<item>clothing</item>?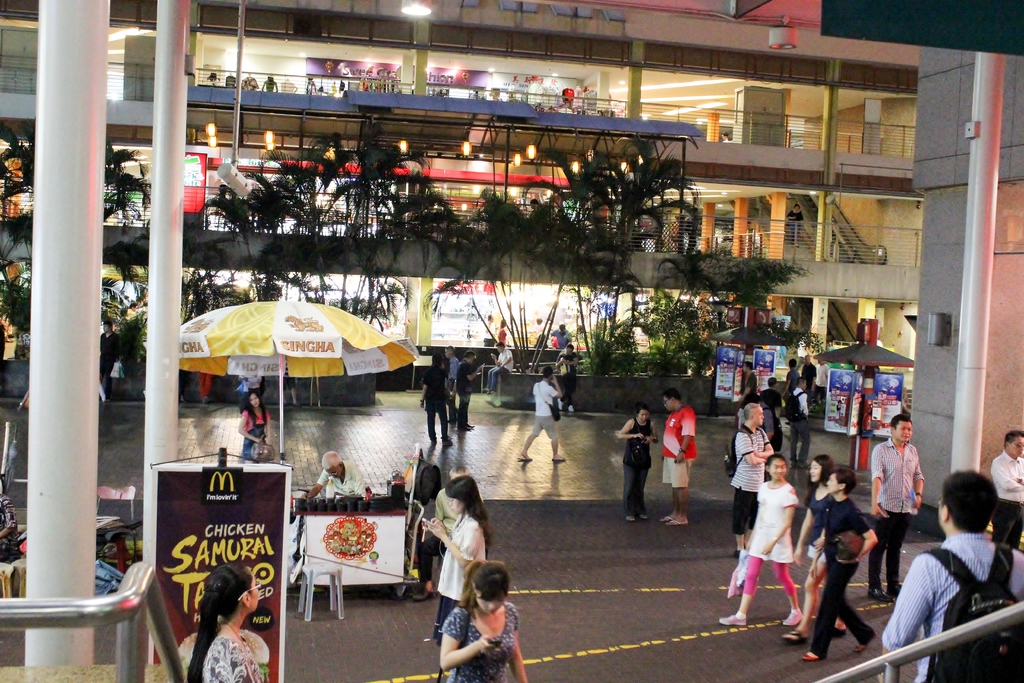
810:497:874:659
